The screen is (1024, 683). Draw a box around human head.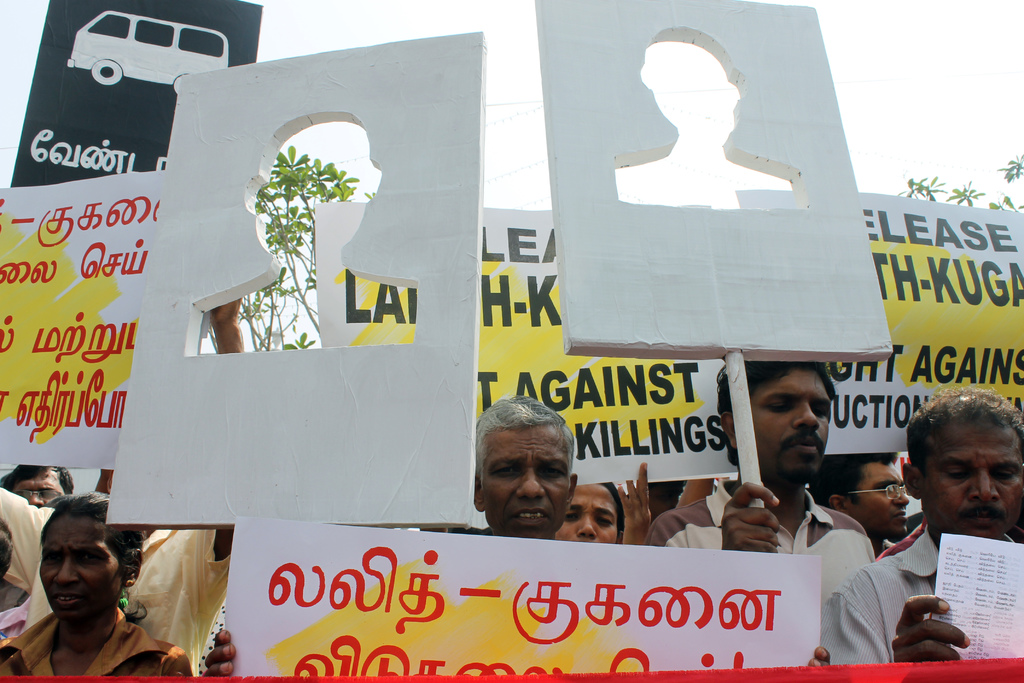
<box>808,451,911,536</box>.
